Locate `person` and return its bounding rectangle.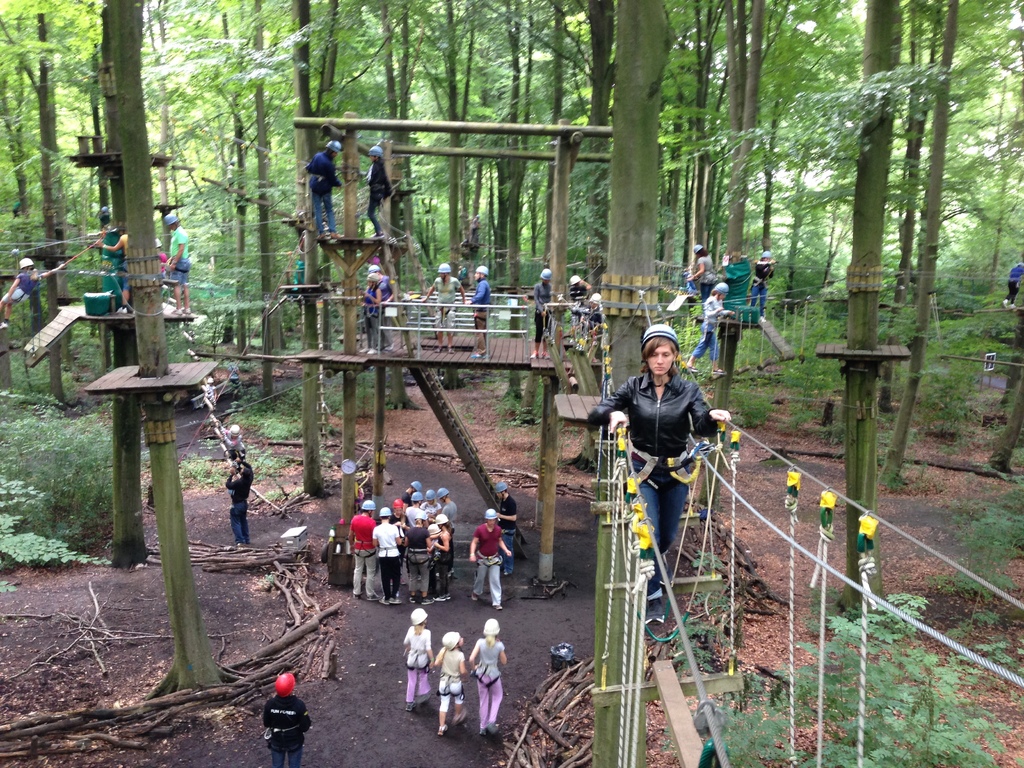
BBox(96, 232, 141, 312).
